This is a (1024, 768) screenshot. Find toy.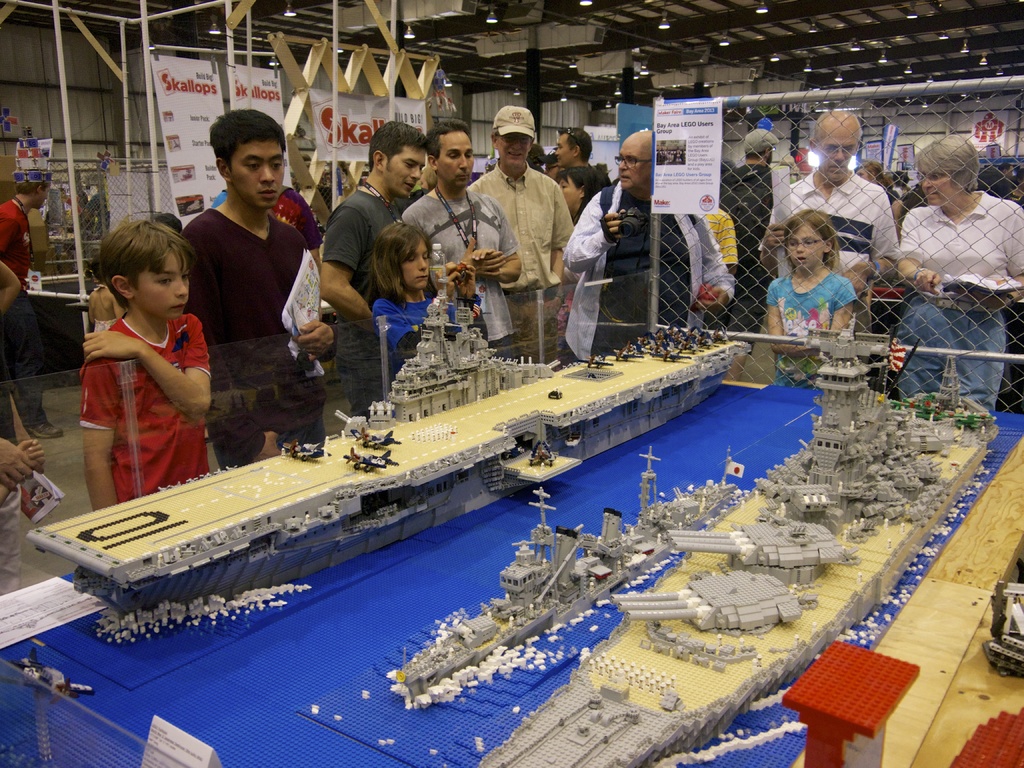
Bounding box: bbox=[0, 640, 92, 760].
